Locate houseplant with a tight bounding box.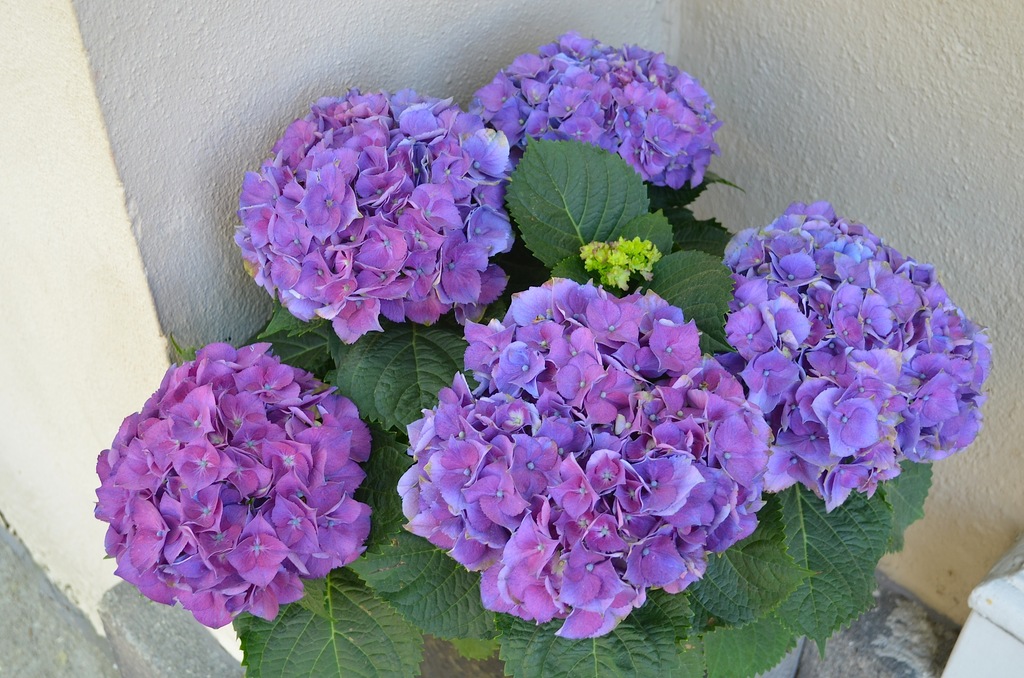
89, 30, 998, 677.
